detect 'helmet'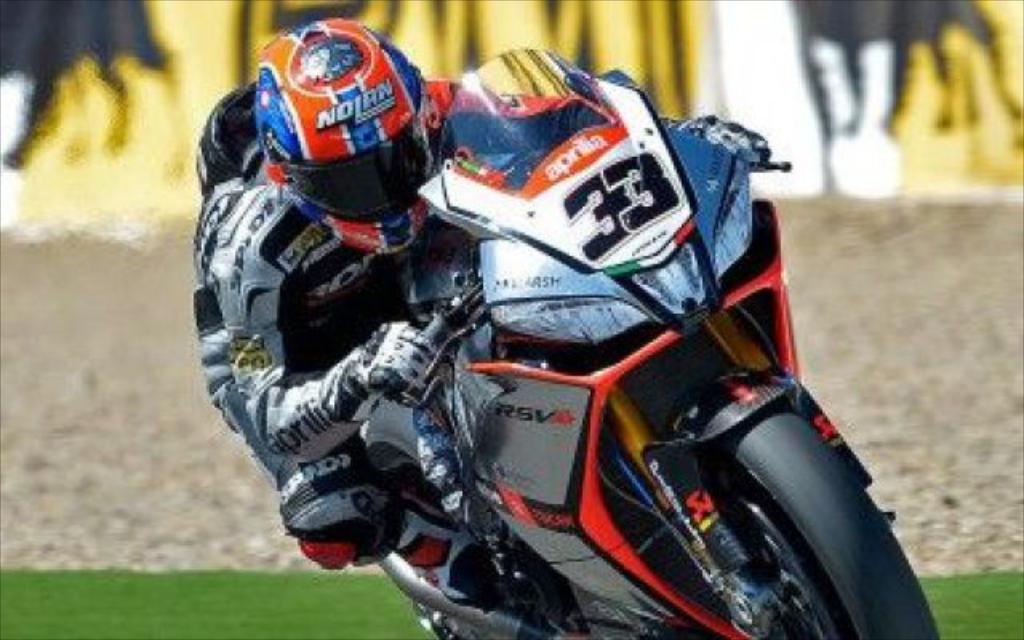
region(246, 18, 458, 227)
